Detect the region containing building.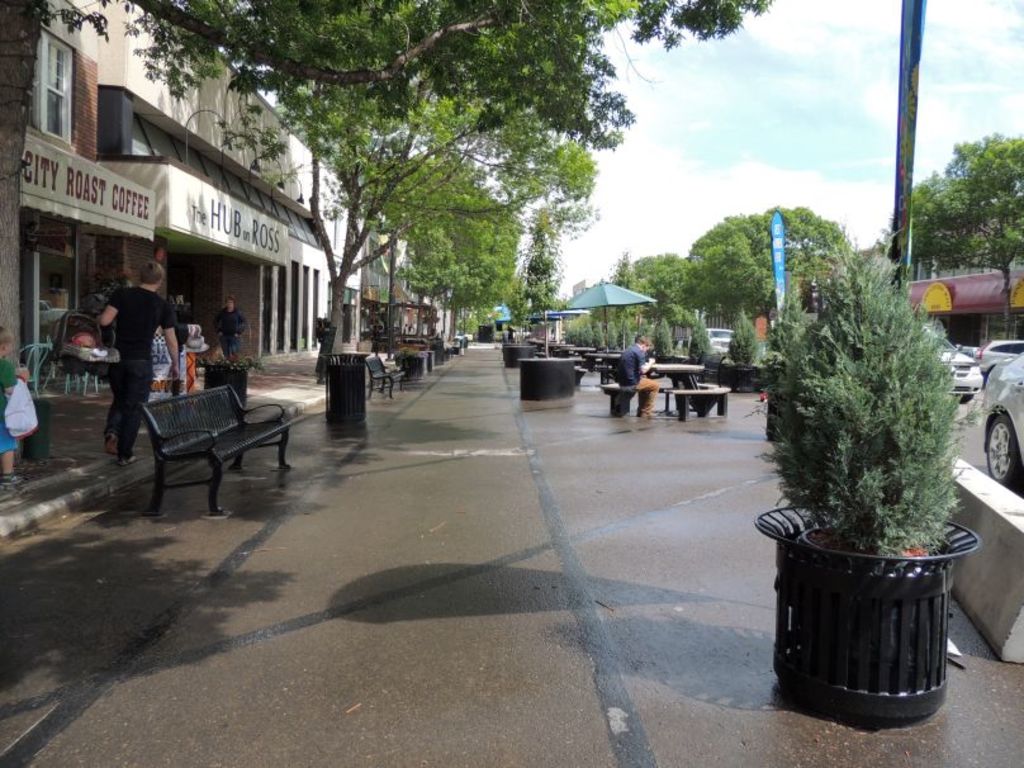
l=0, t=0, r=435, b=465.
